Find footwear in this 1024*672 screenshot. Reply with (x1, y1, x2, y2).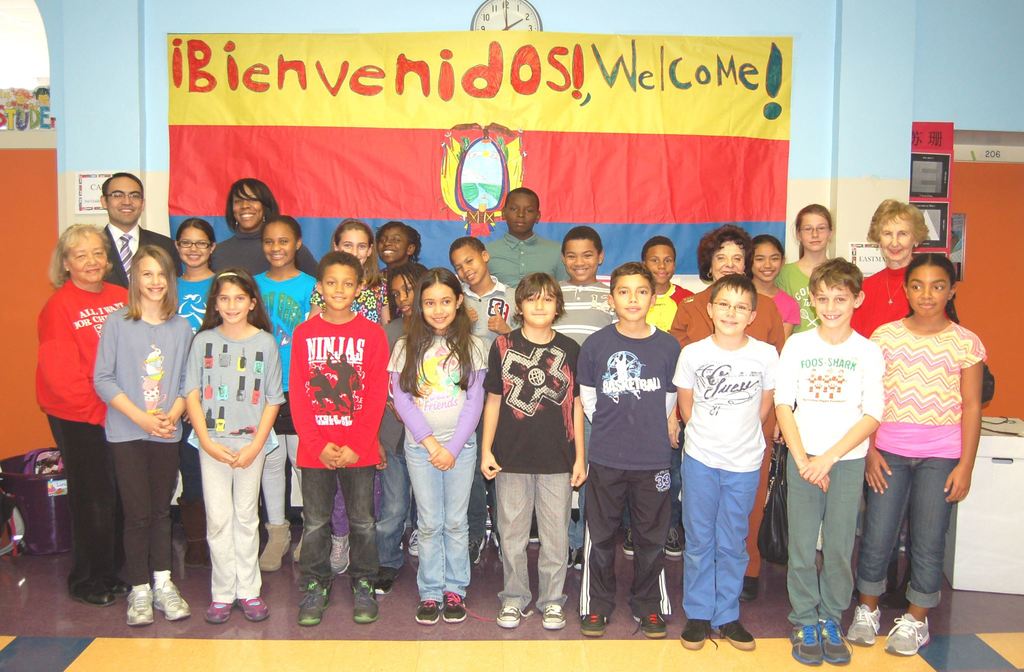
(738, 574, 757, 603).
